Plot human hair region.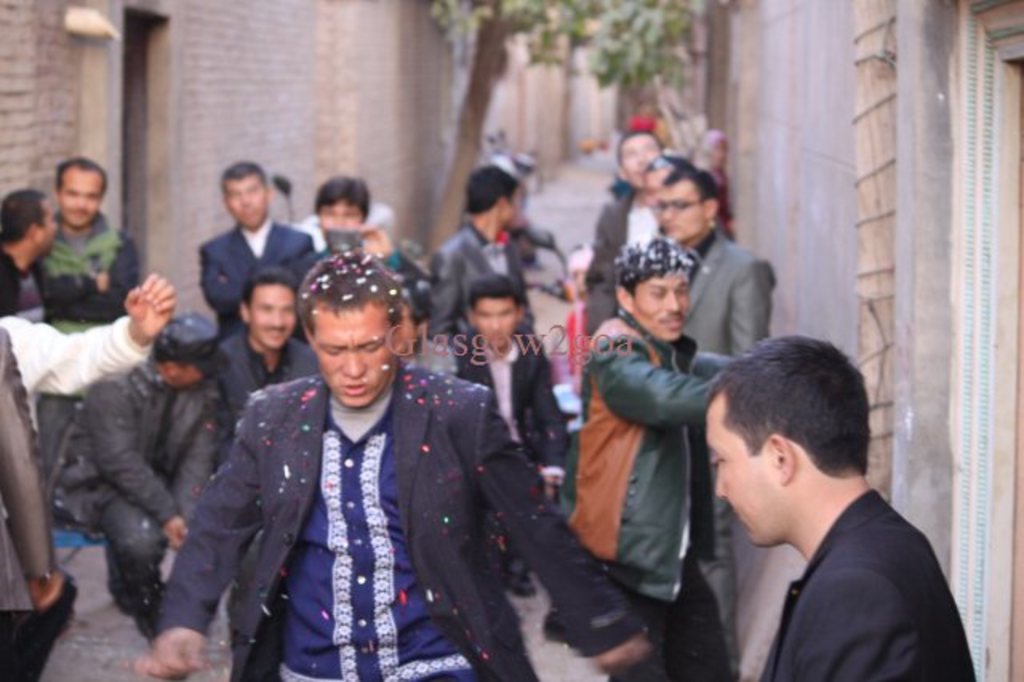
Plotted at select_region(469, 168, 522, 215).
